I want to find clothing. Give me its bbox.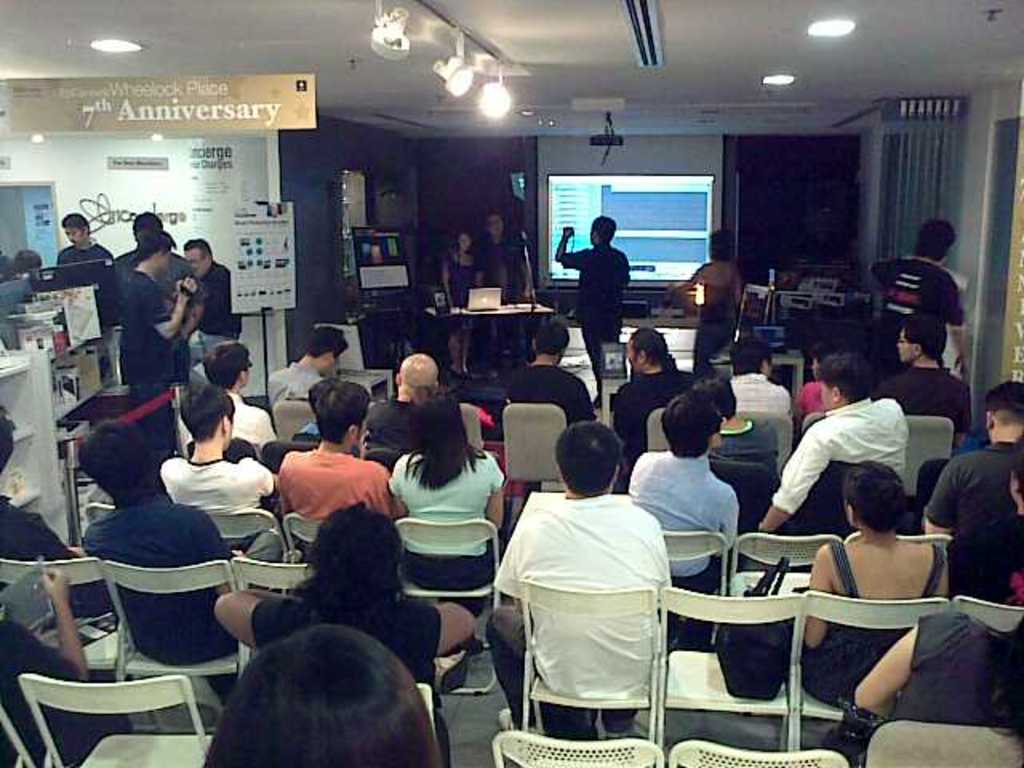
<bbox>45, 232, 123, 328</bbox>.
